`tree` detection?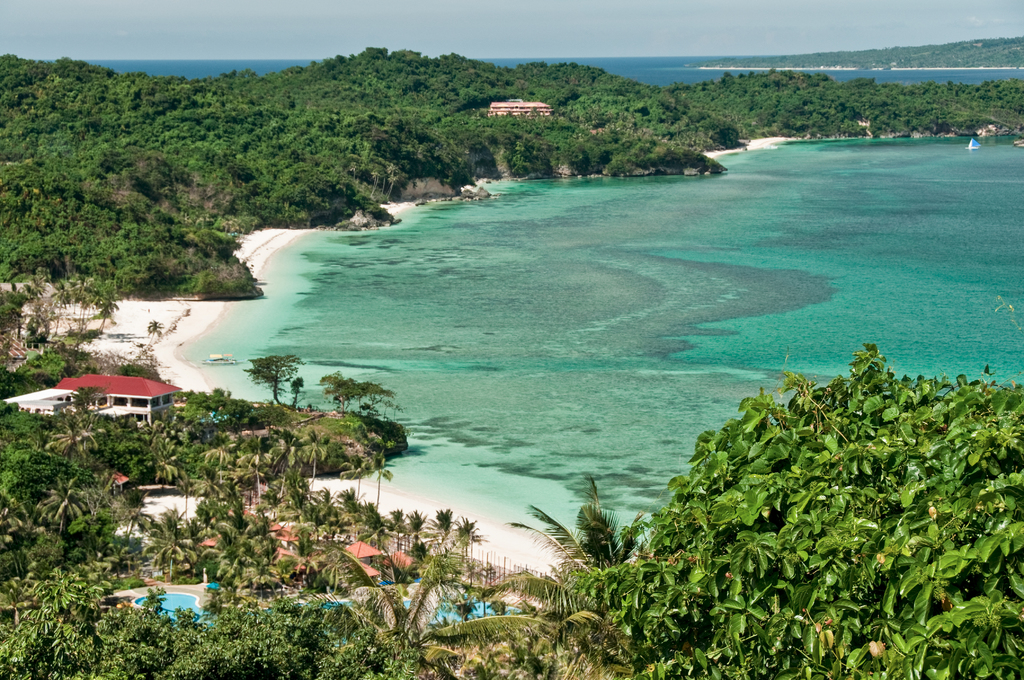
left=498, top=337, right=1023, bottom=679
